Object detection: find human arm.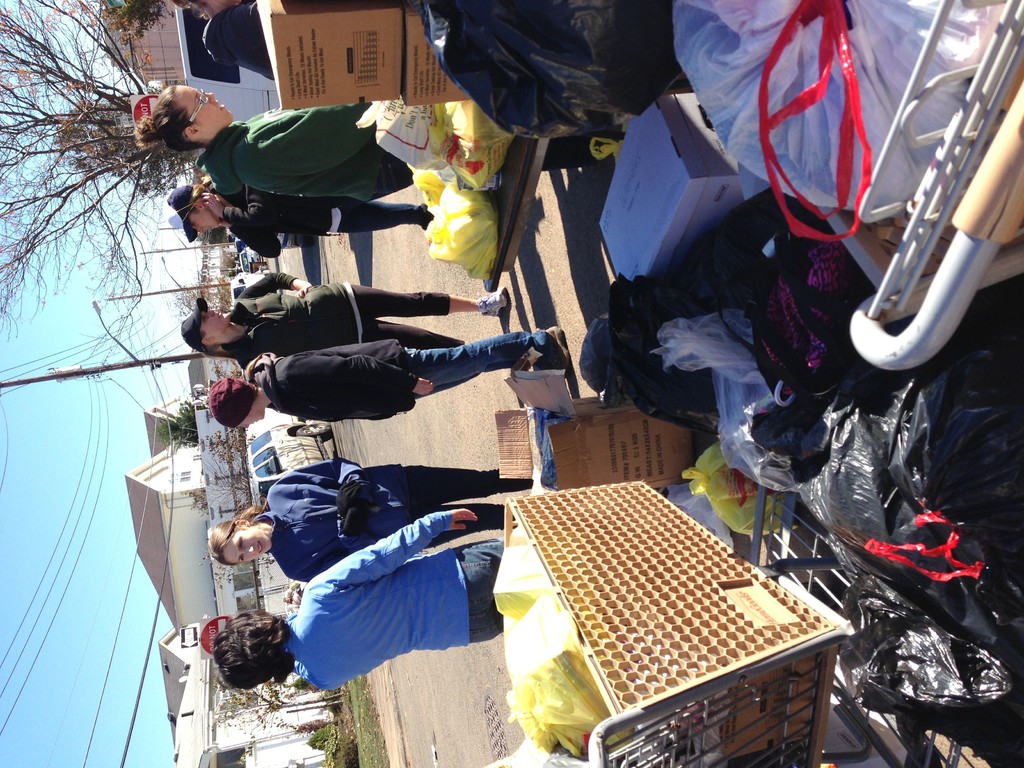
<box>308,508,481,584</box>.
